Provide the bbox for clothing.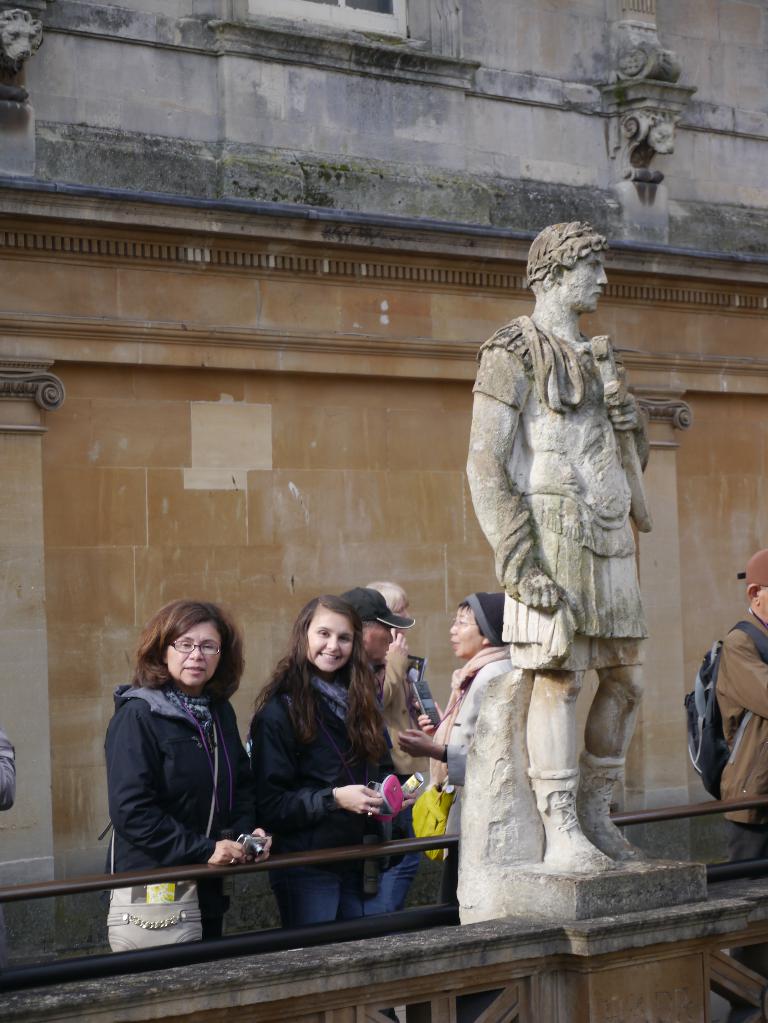
<region>501, 482, 646, 669</region>.
